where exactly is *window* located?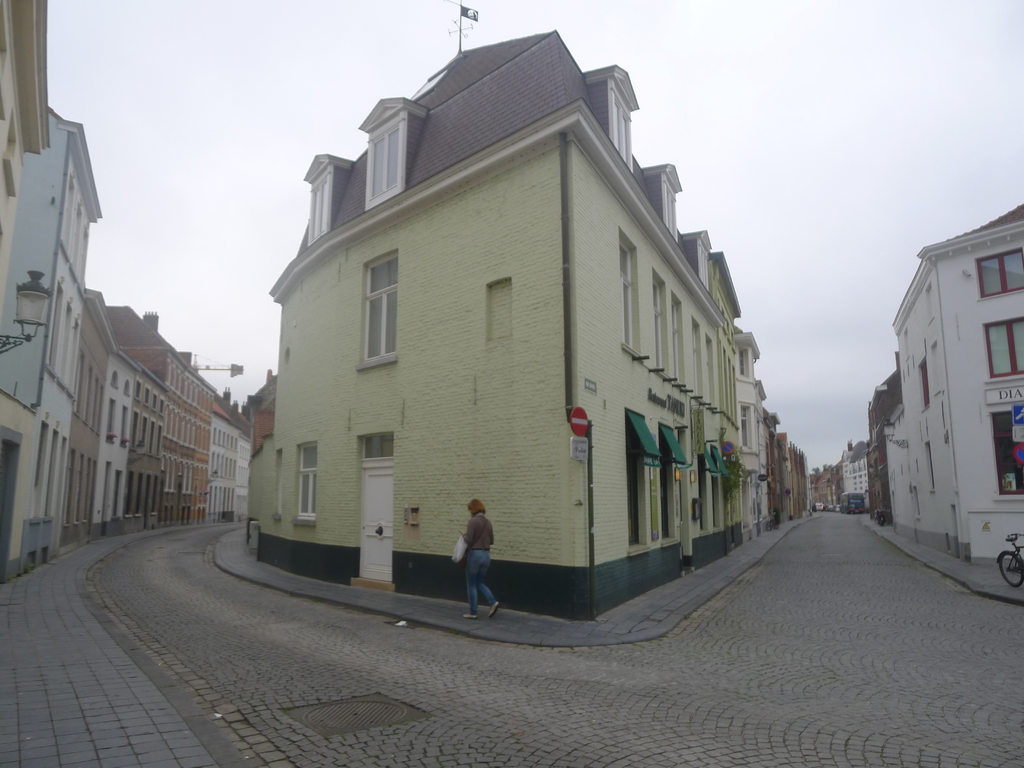
Its bounding box is [297, 438, 314, 536].
